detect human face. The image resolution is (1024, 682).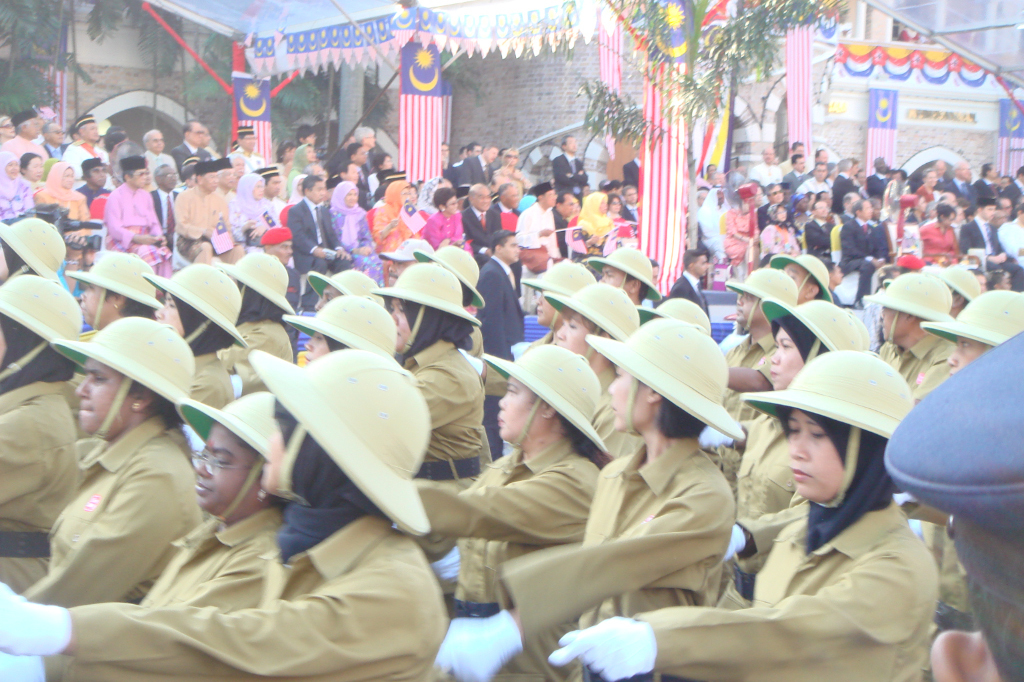
select_region(819, 152, 827, 161).
